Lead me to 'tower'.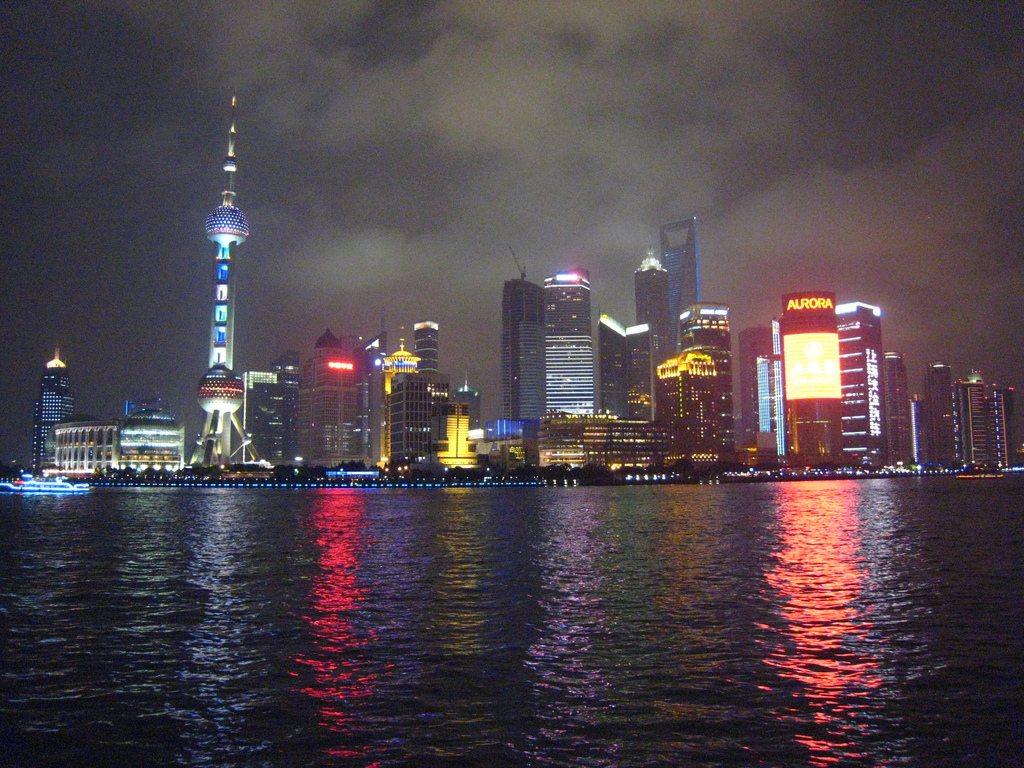
Lead to Rect(661, 216, 696, 349).
